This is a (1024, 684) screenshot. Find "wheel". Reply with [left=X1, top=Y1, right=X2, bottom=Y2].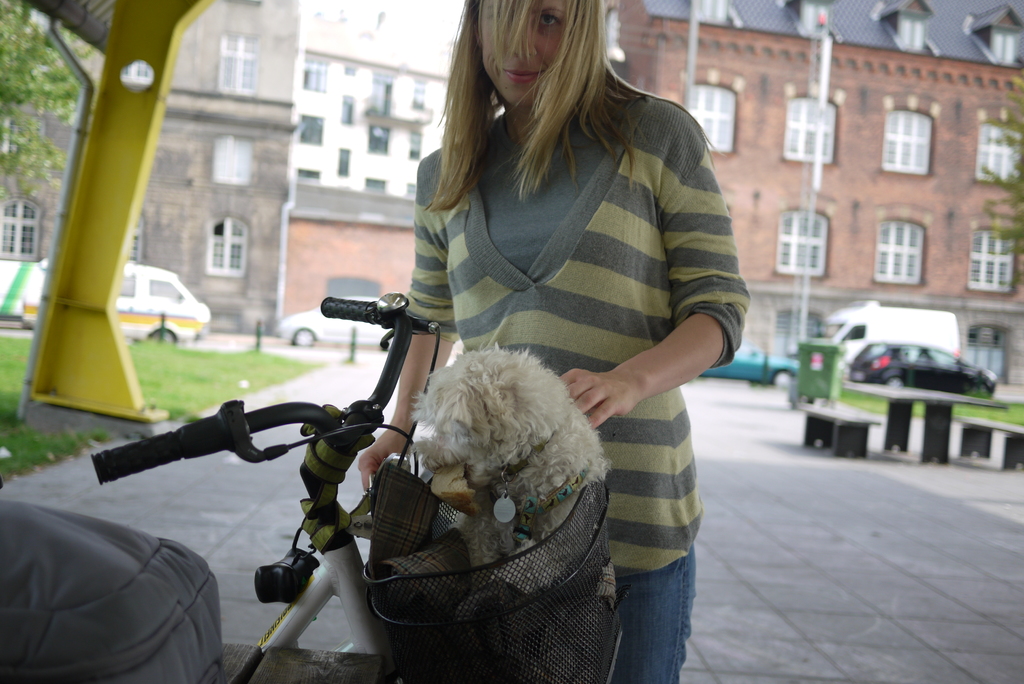
[left=292, top=331, right=315, bottom=349].
